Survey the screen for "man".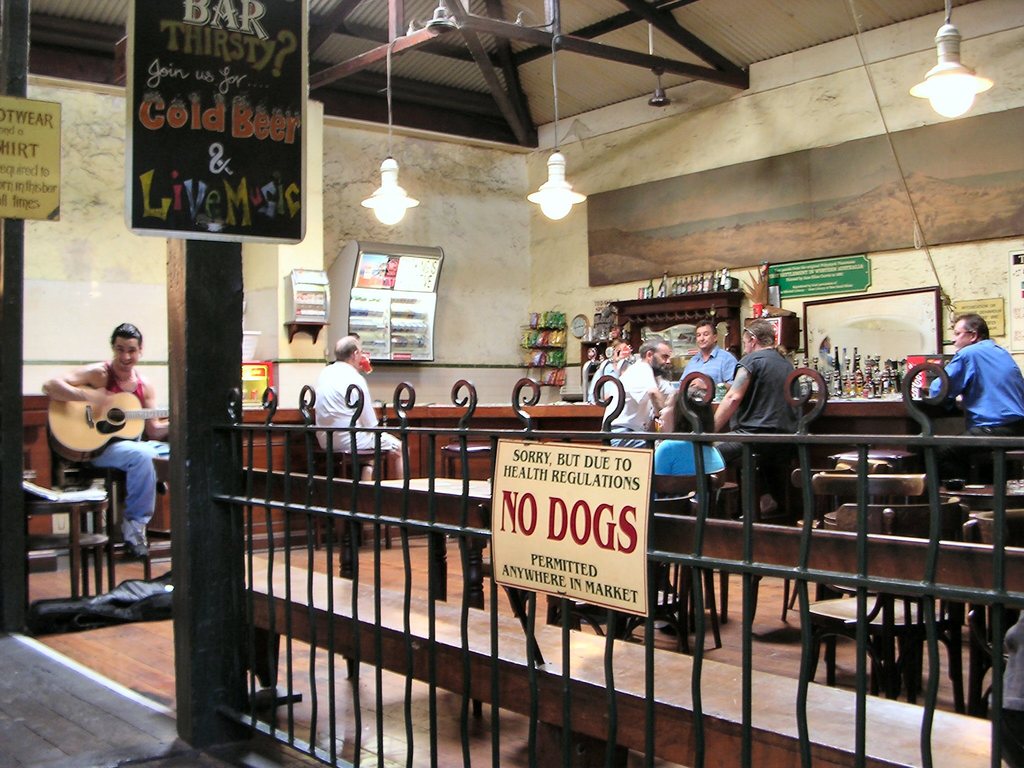
Survey found: [709,321,813,515].
